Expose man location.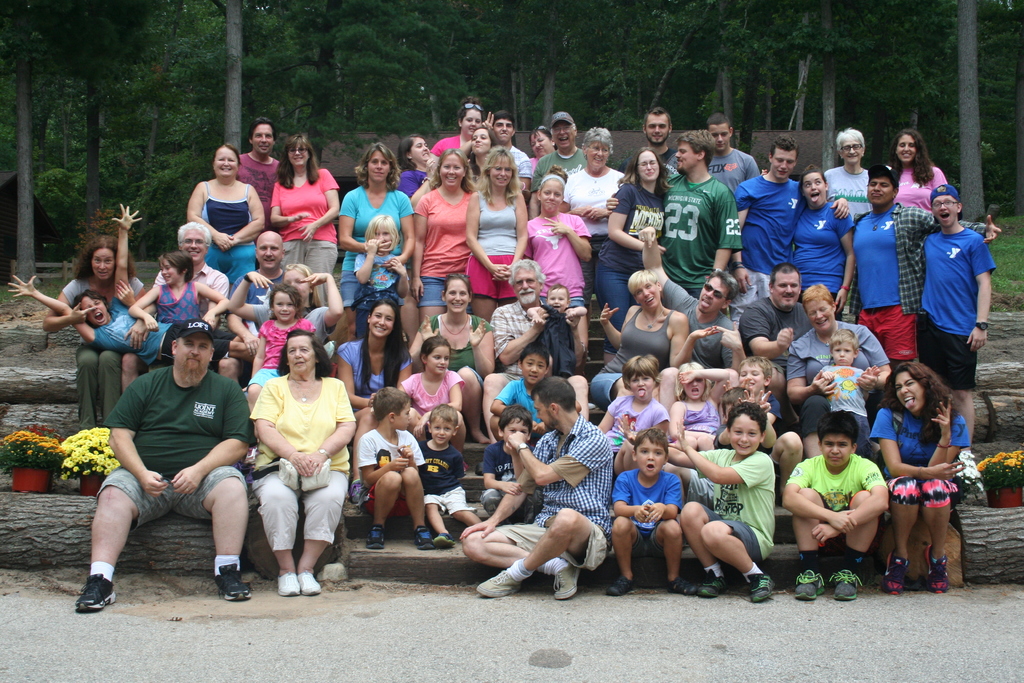
Exposed at crop(121, 218, 228, 394).
